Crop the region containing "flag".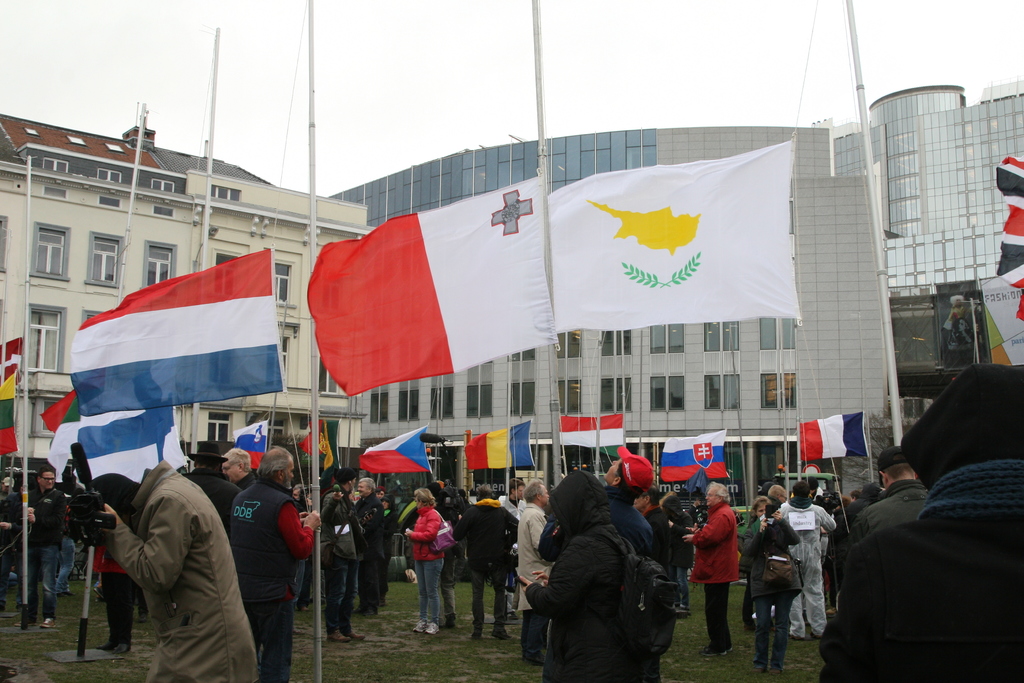
Crop region: rect(321, 420, 333, 470).
